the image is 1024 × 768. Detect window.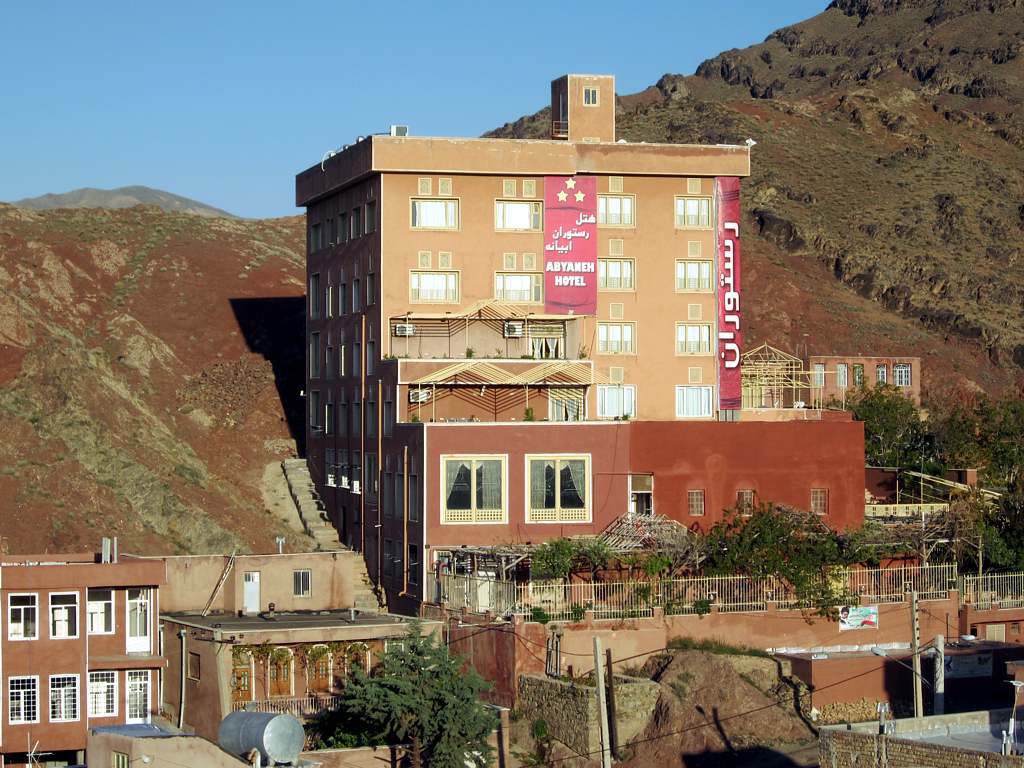
Detection: [876,362,886,386].
